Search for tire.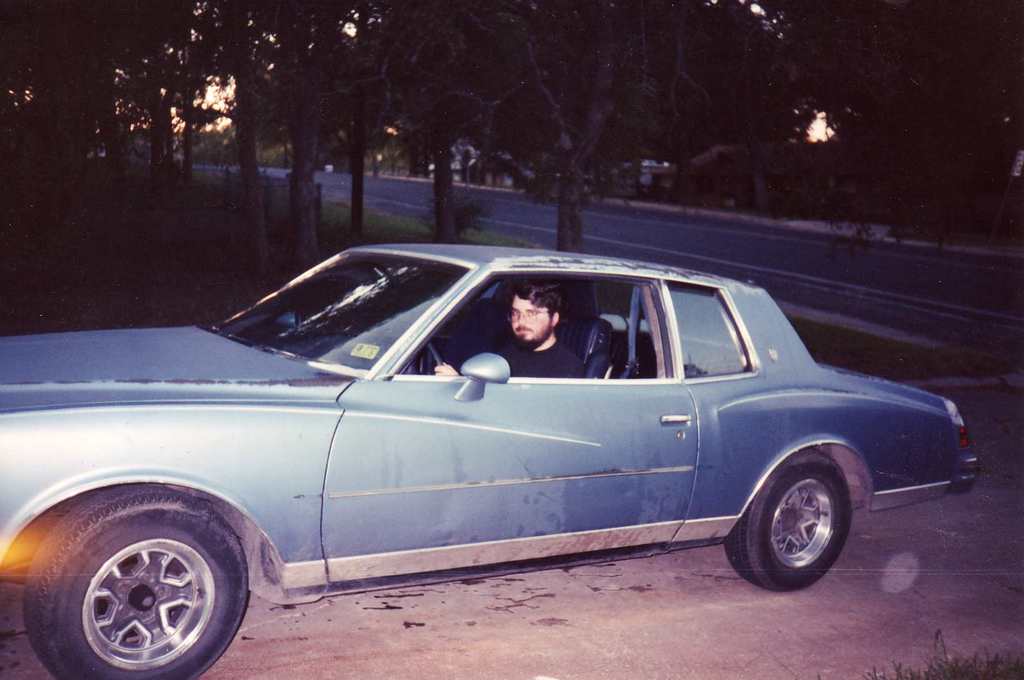
Found at Rect(723, 444, 851, 593).
